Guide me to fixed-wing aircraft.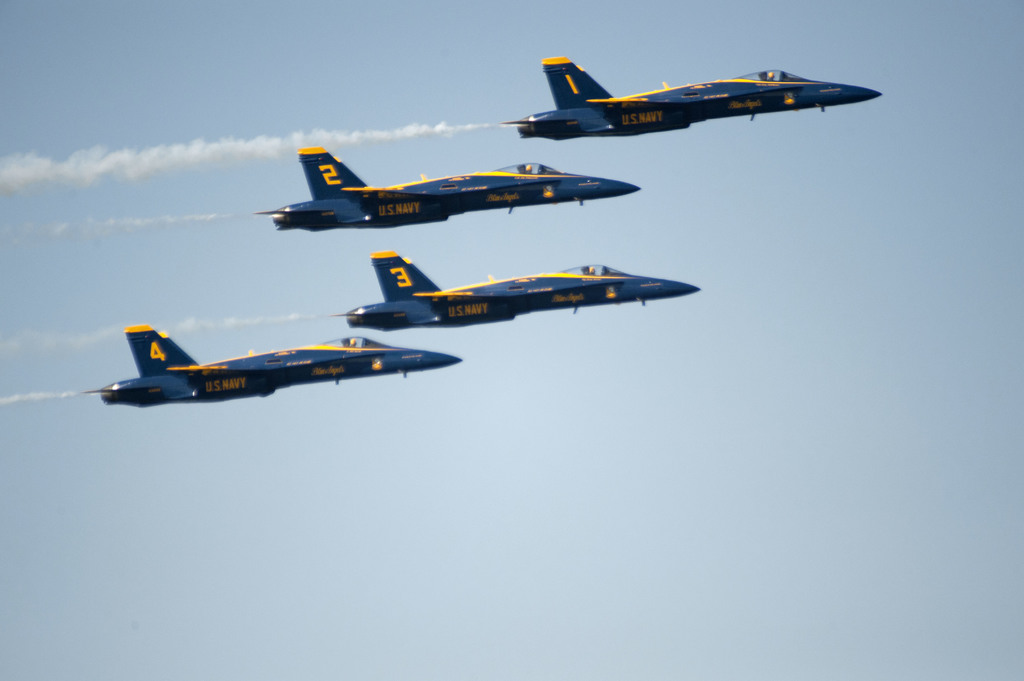
Guidance: select_region(495, 46, 881, 138).
